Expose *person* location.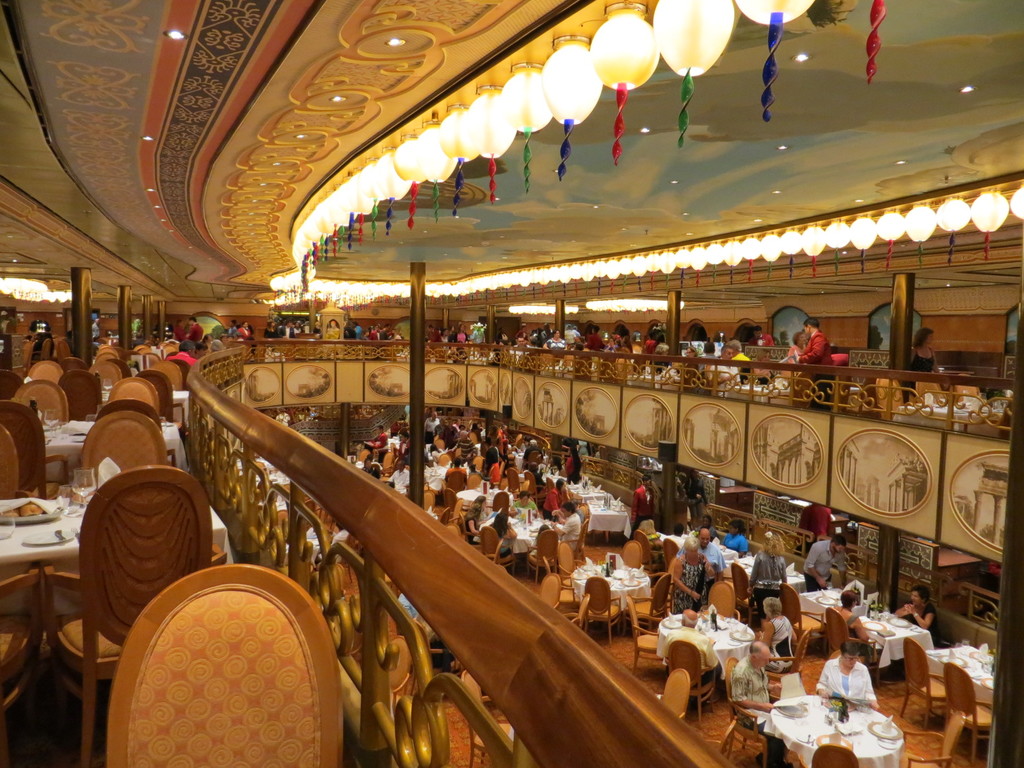
Exposed at pyautogui.locateOnScreen(675, 522, 723, 579).
